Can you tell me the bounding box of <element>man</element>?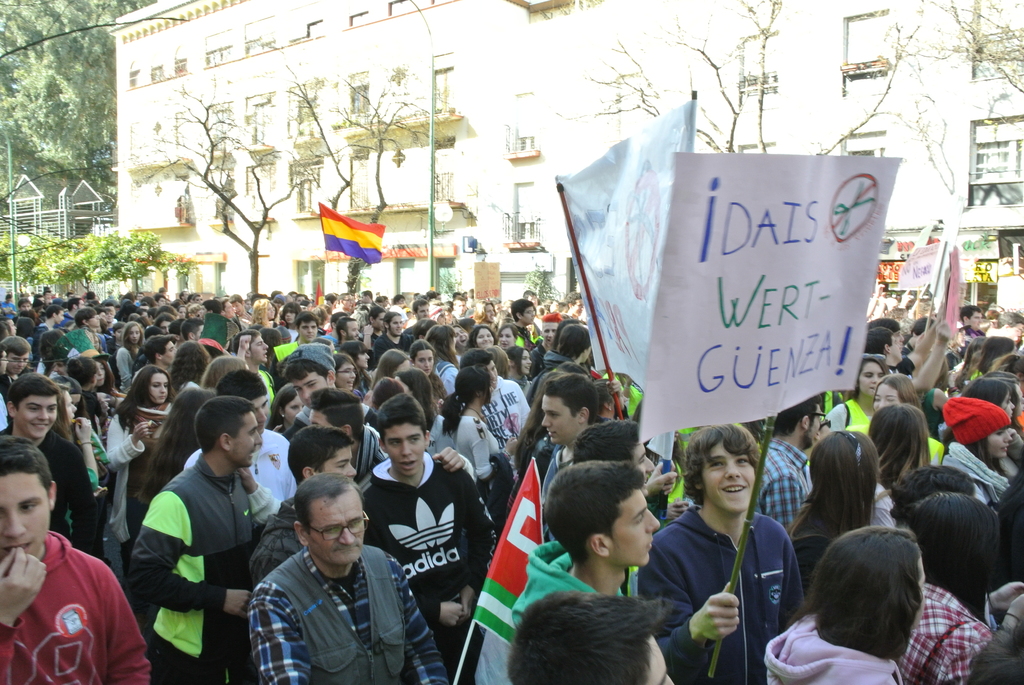
(x1=755, y1=396, x2=822, y2=528).
